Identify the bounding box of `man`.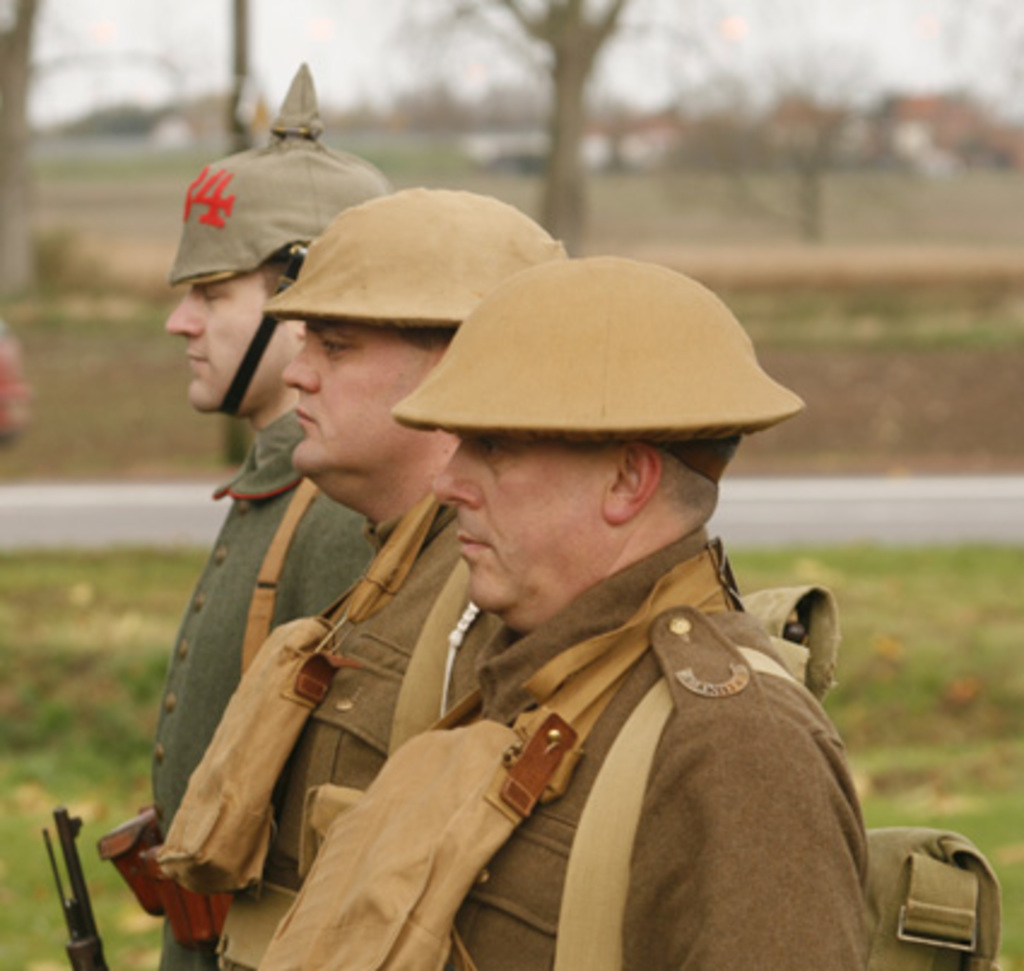
<box>210,178,564,969</box>.
